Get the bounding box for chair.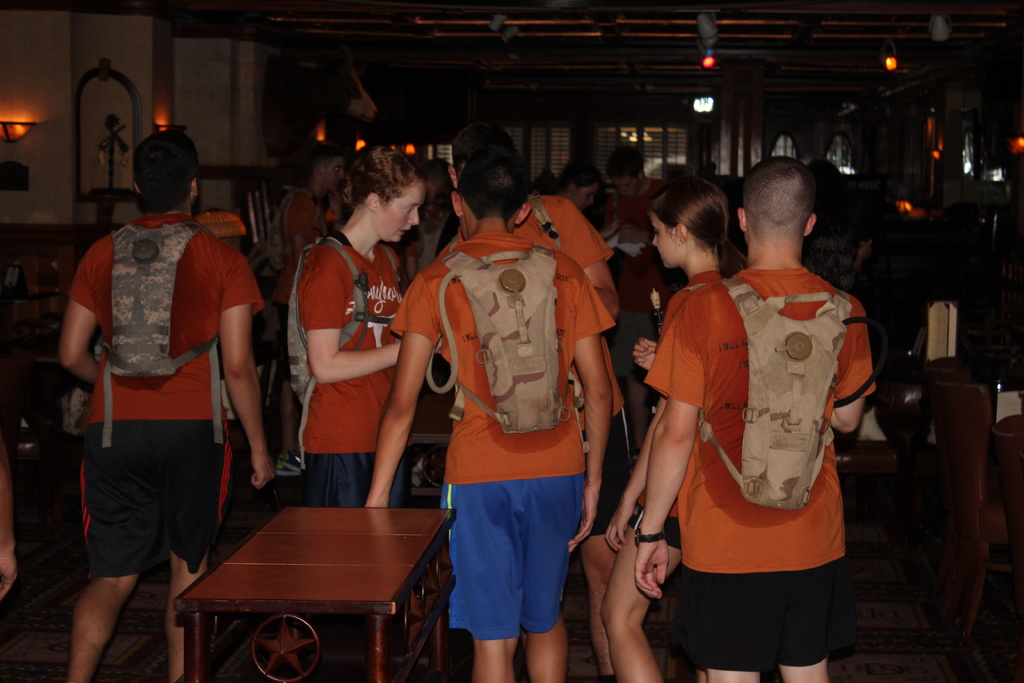
<box>929,357,1023,641</box>.
